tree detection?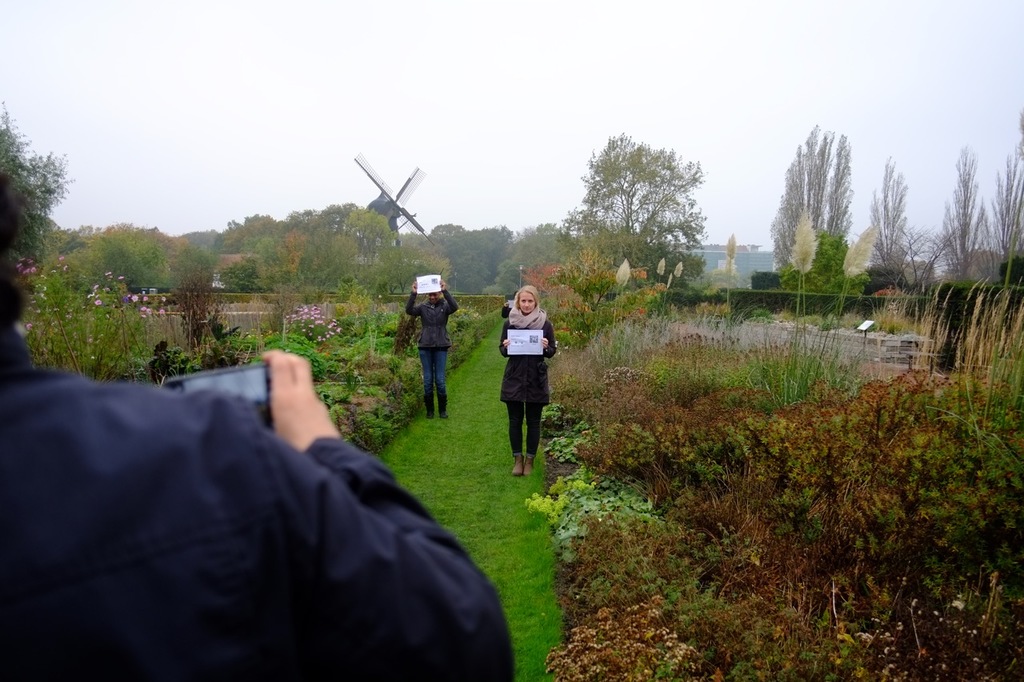
[57, 220, 219, 299]
